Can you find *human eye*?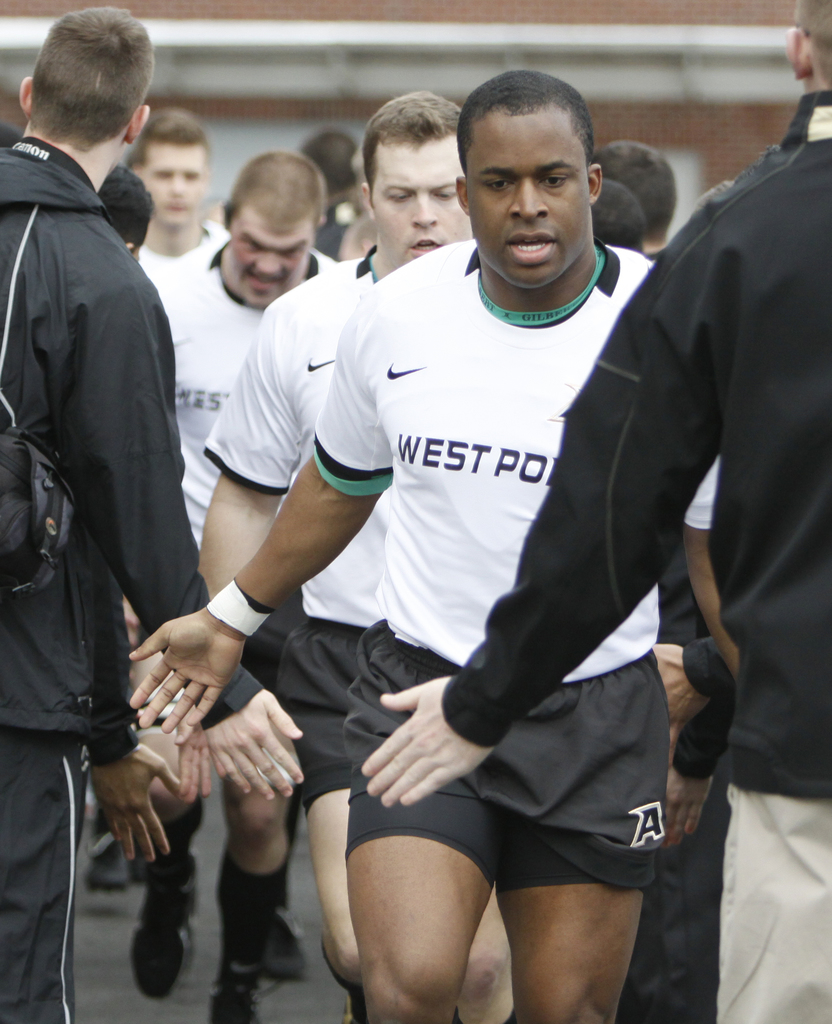
Yes, bounding box: bbox=[432, 188, 458, 204].
